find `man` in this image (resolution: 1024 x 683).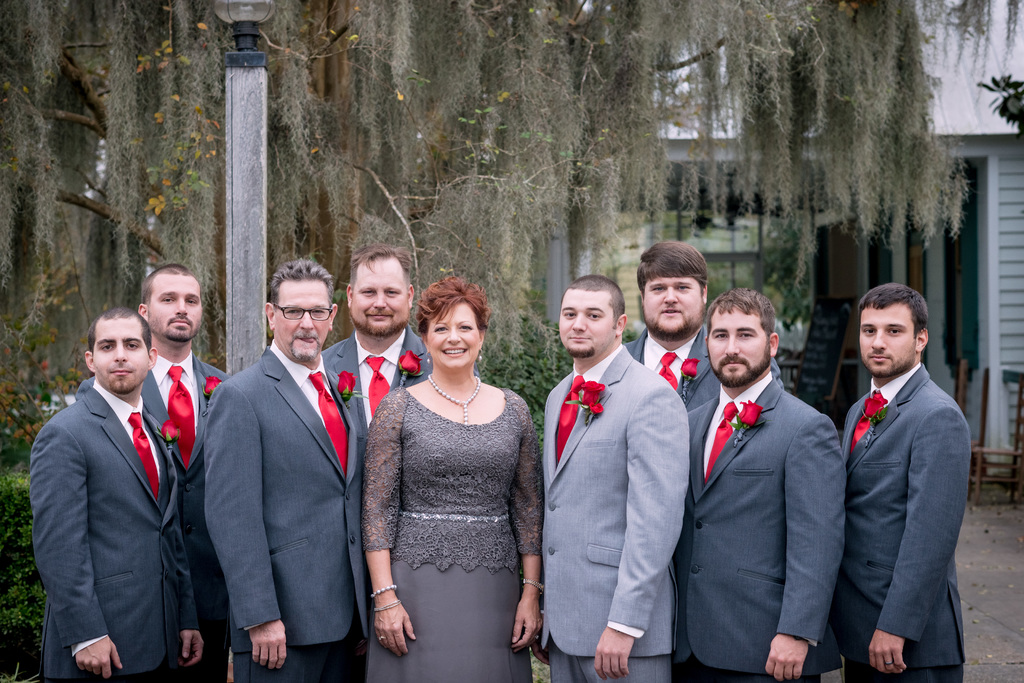
{"left": 21, "top": 296, "right": 196, "bottom": 682}.
